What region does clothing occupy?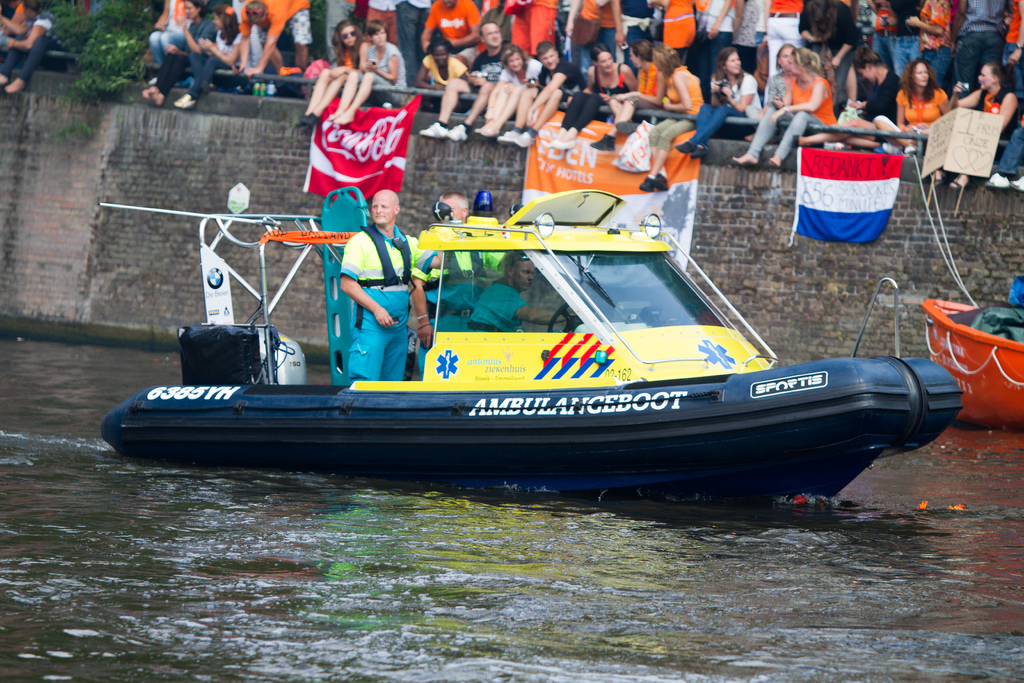
<box>458,51,502,90</box>.
